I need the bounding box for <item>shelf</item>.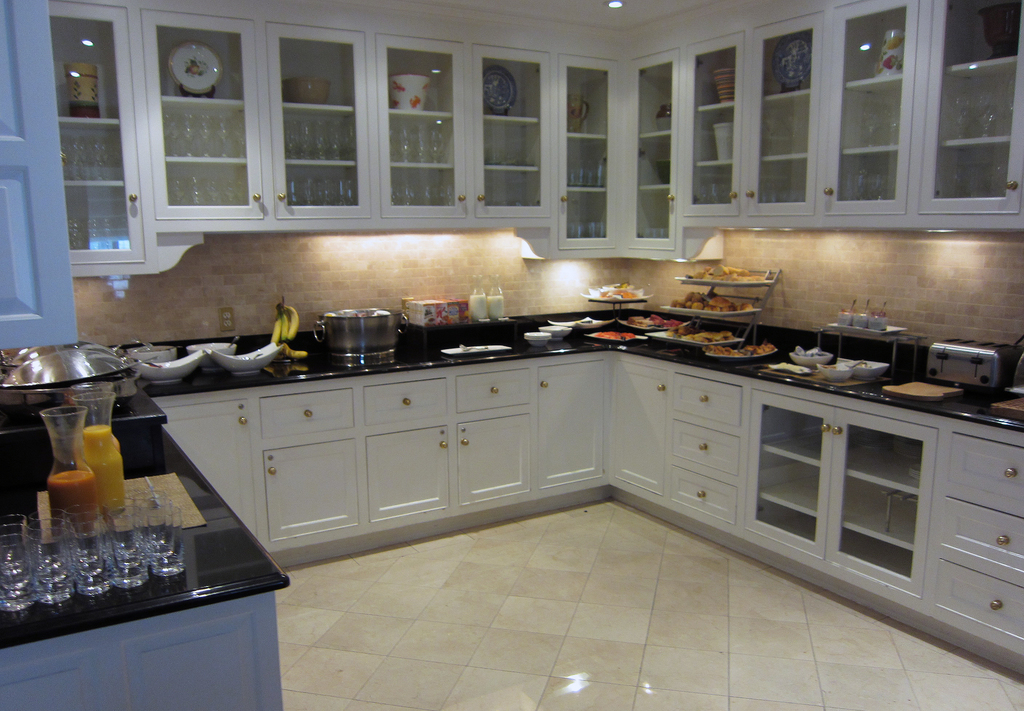
Here it is: (x1=760, y1=466, x2=814, y2=520).
